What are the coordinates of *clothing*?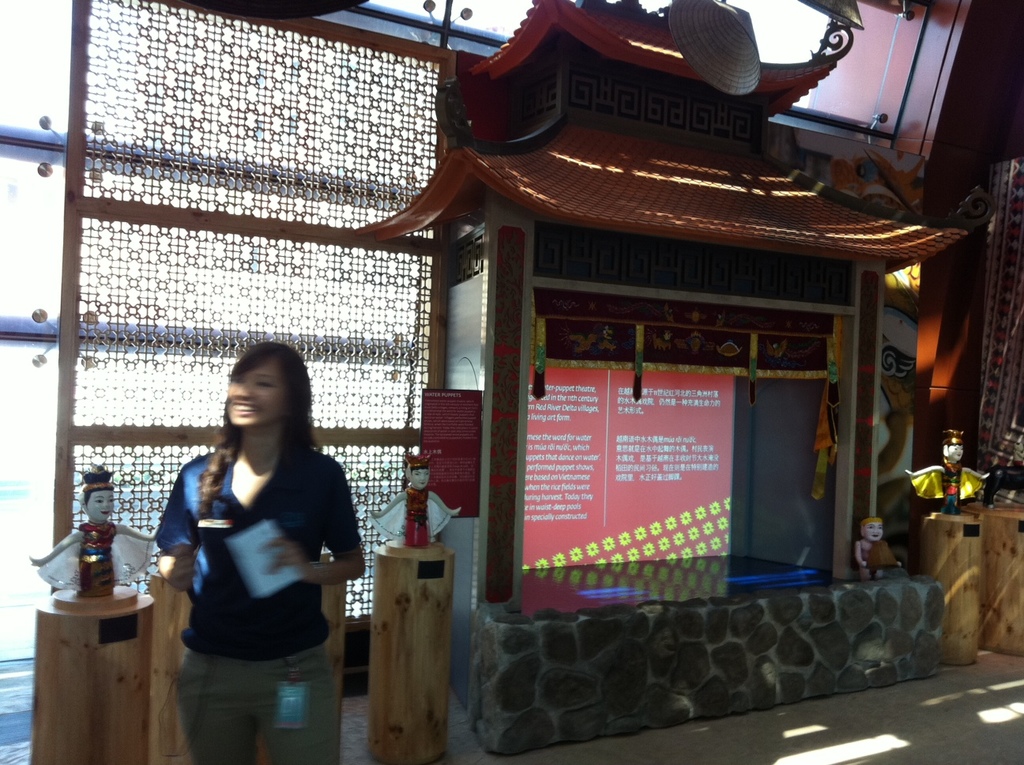
bbox=(36, 520, 160, 602).
